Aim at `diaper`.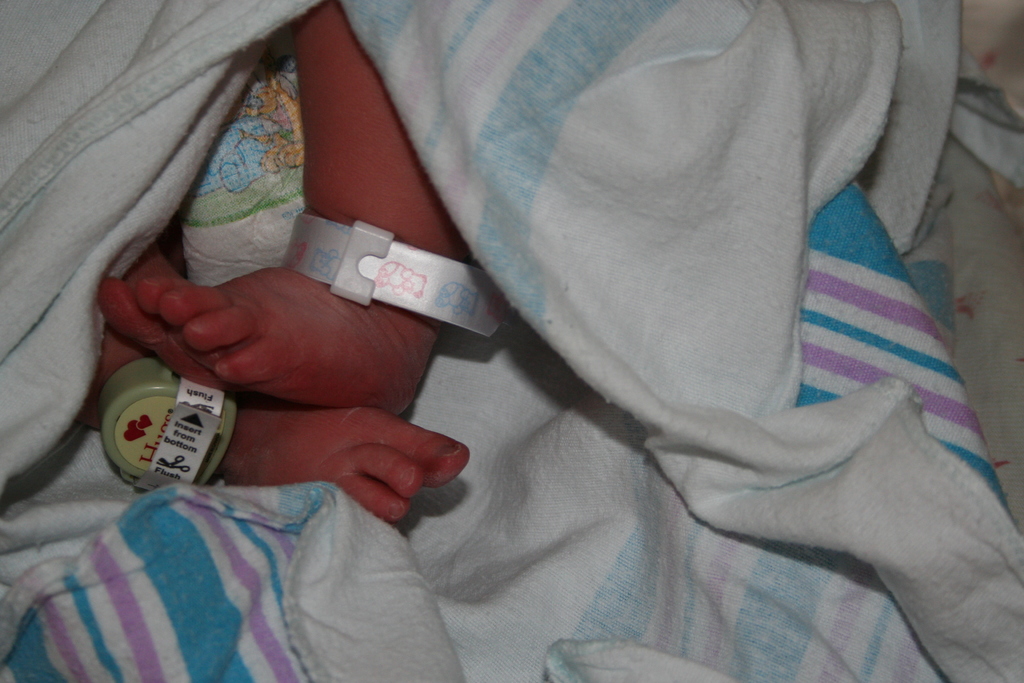
Aimed at <region>181, 56, 301, 286</region>.
